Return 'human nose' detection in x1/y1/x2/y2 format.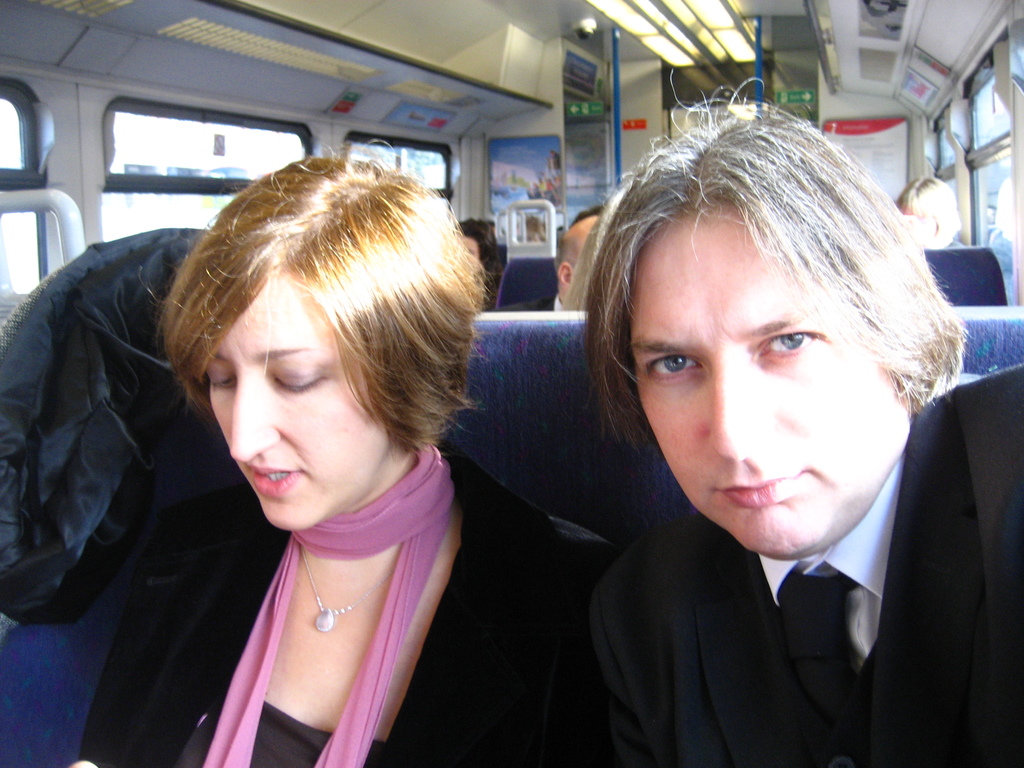
712/356/779/463.
